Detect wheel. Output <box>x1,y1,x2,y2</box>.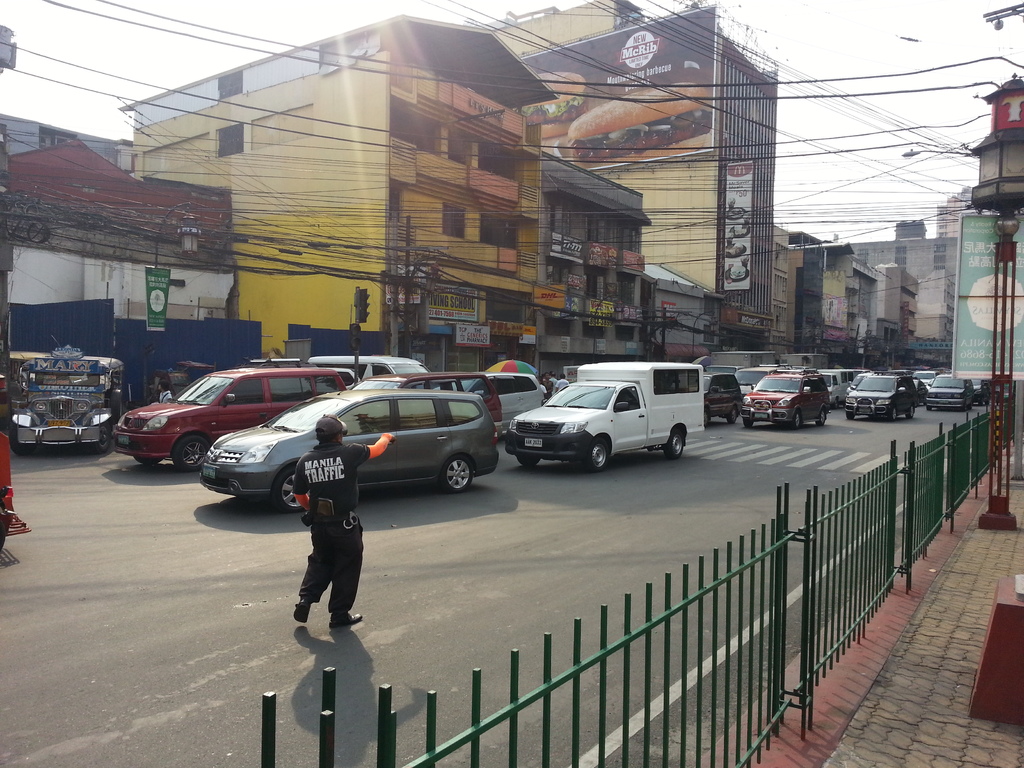
<box>790,411,803,431</box>.
